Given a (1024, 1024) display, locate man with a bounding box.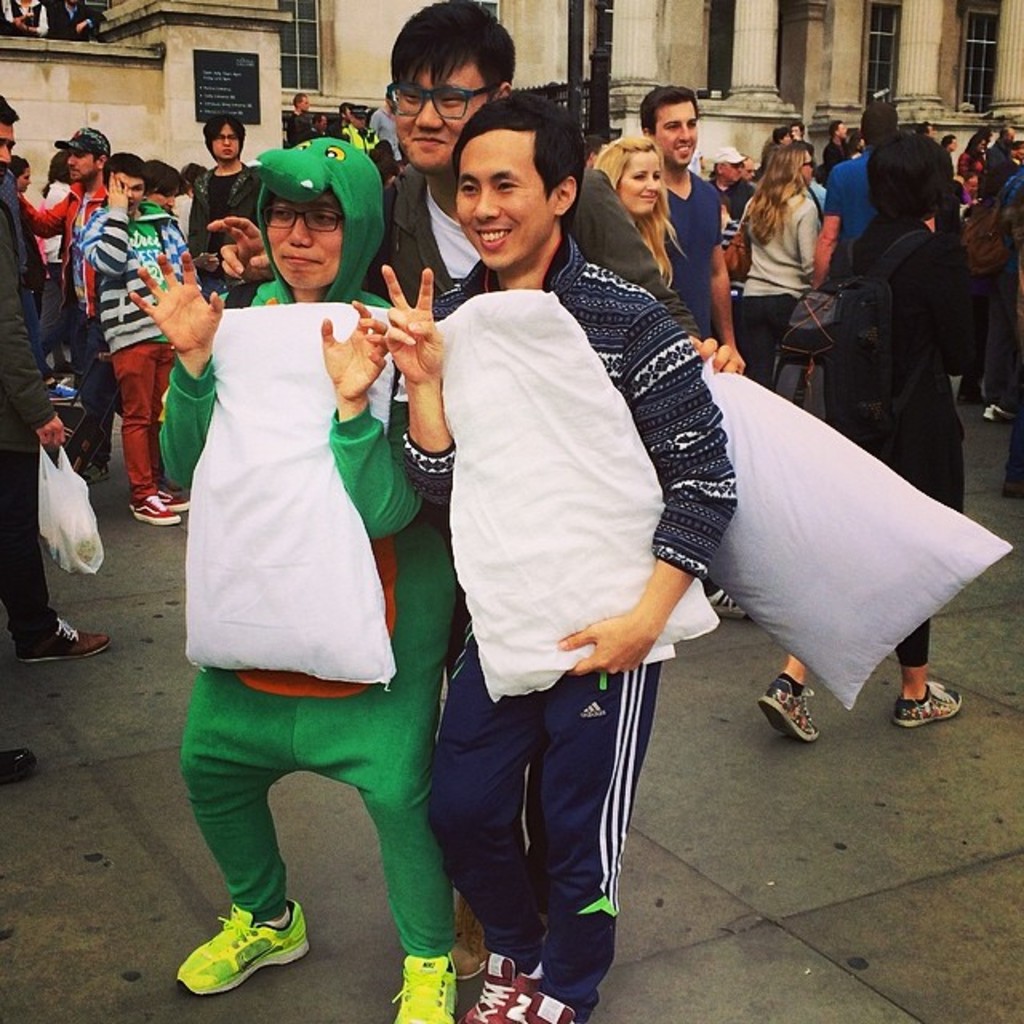
Located: bbox(381, 82, 741, 1022).
